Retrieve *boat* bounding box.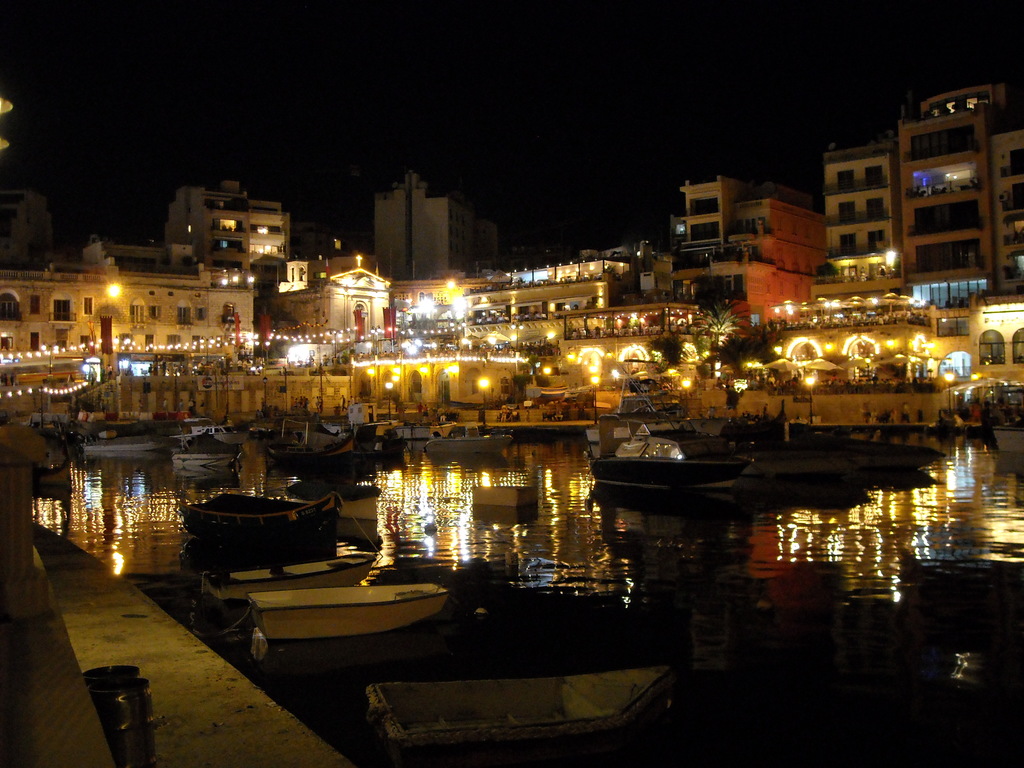
Bounding box: region(242, 576, 449, 642).
